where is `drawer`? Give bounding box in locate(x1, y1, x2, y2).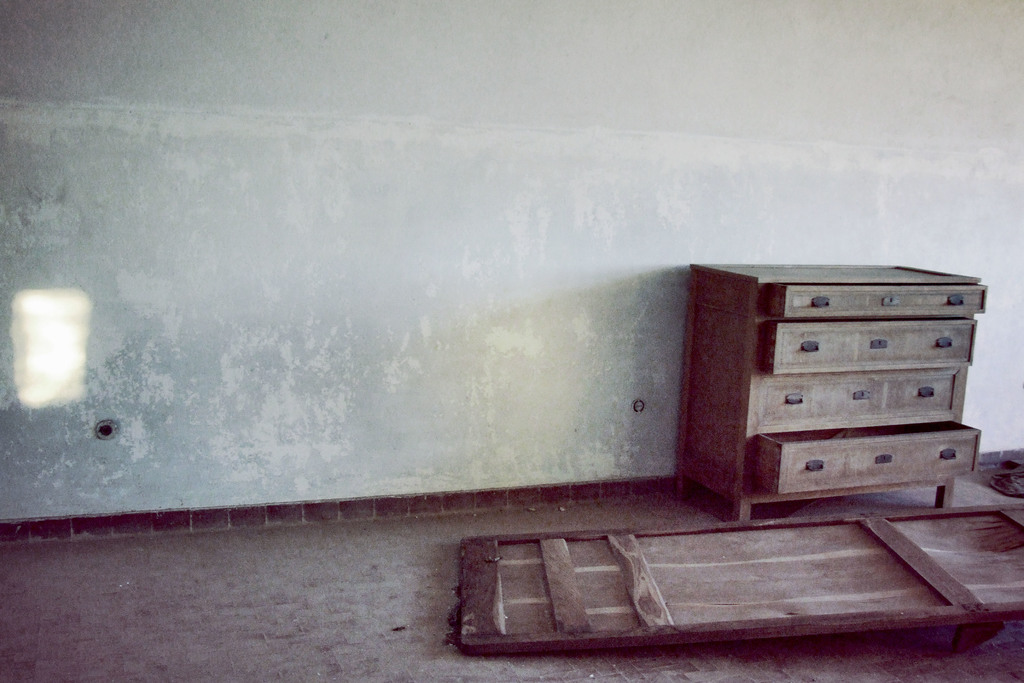
locate(758, 428, 986, 484).
